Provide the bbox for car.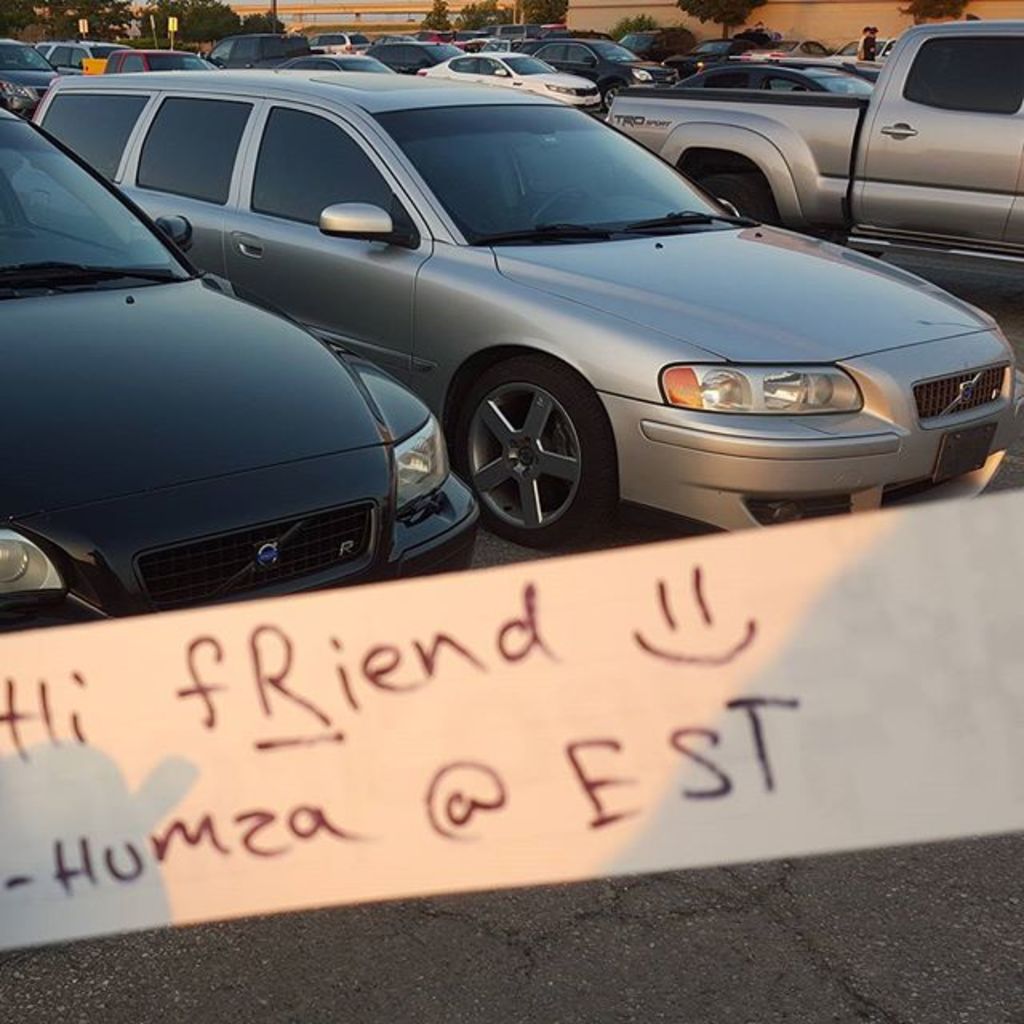
box=[462, 37, 514, 54].
